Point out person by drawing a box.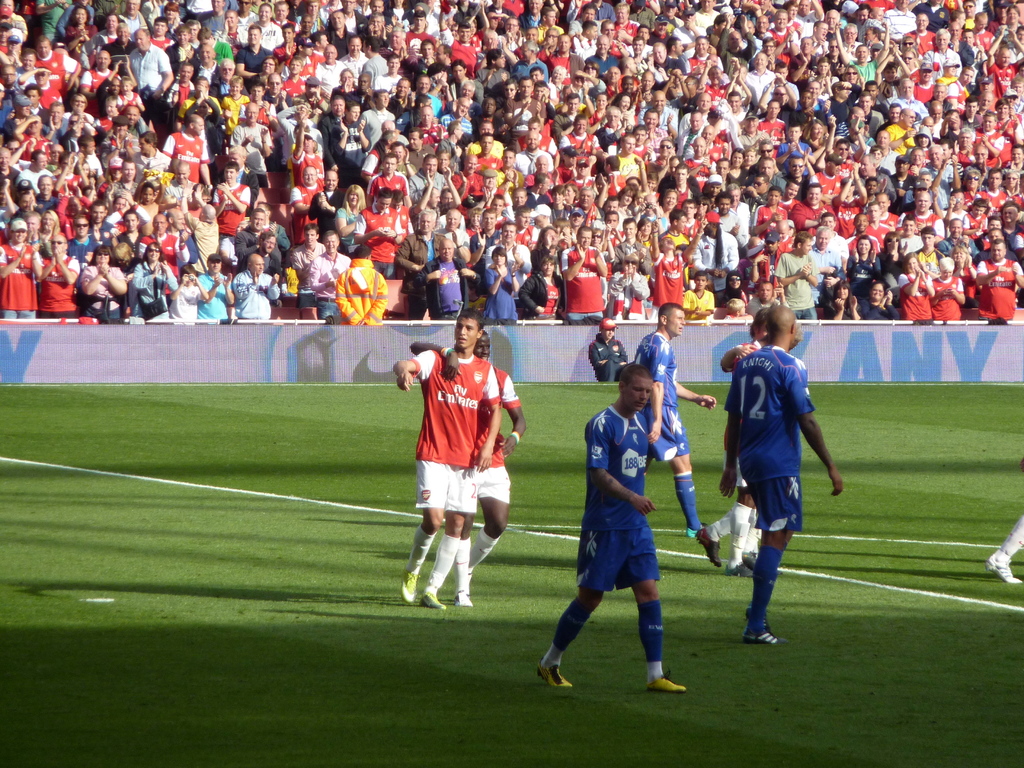
crop(538, 362, 687, 691).
